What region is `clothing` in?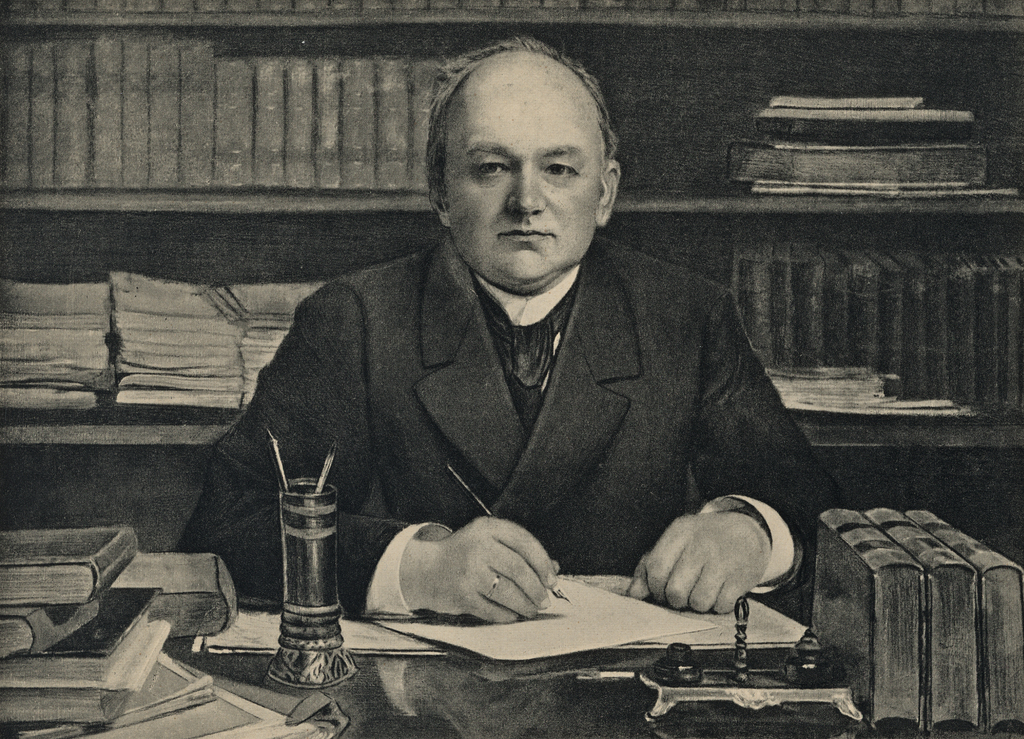
detection(203, 195, 824, 621).
